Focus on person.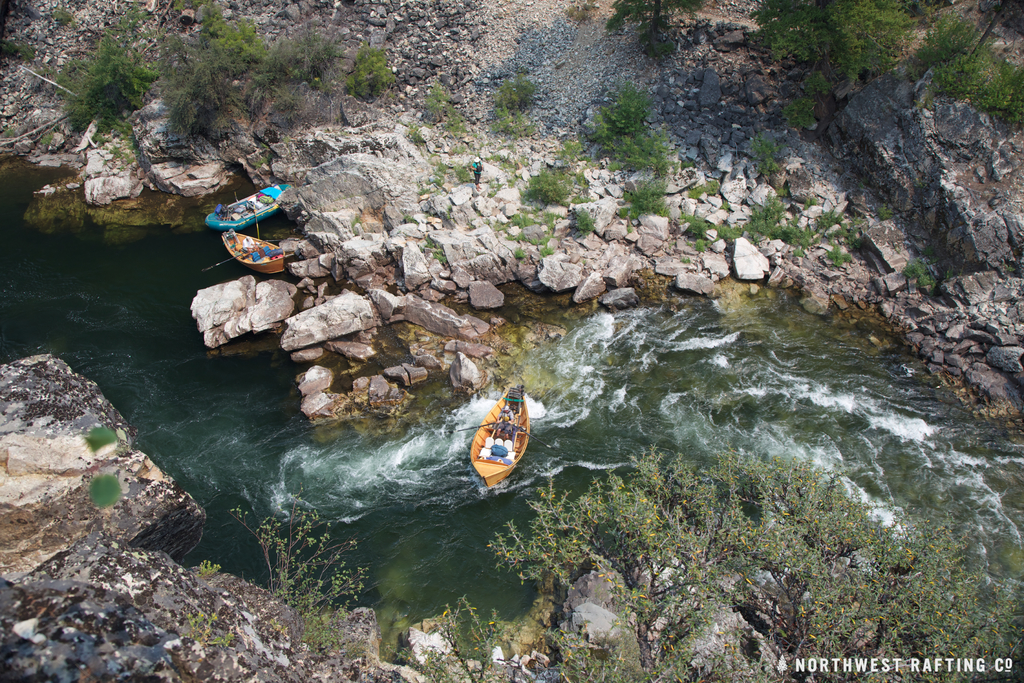
Focused at left=498, top=406, right=514, bottom=426.
